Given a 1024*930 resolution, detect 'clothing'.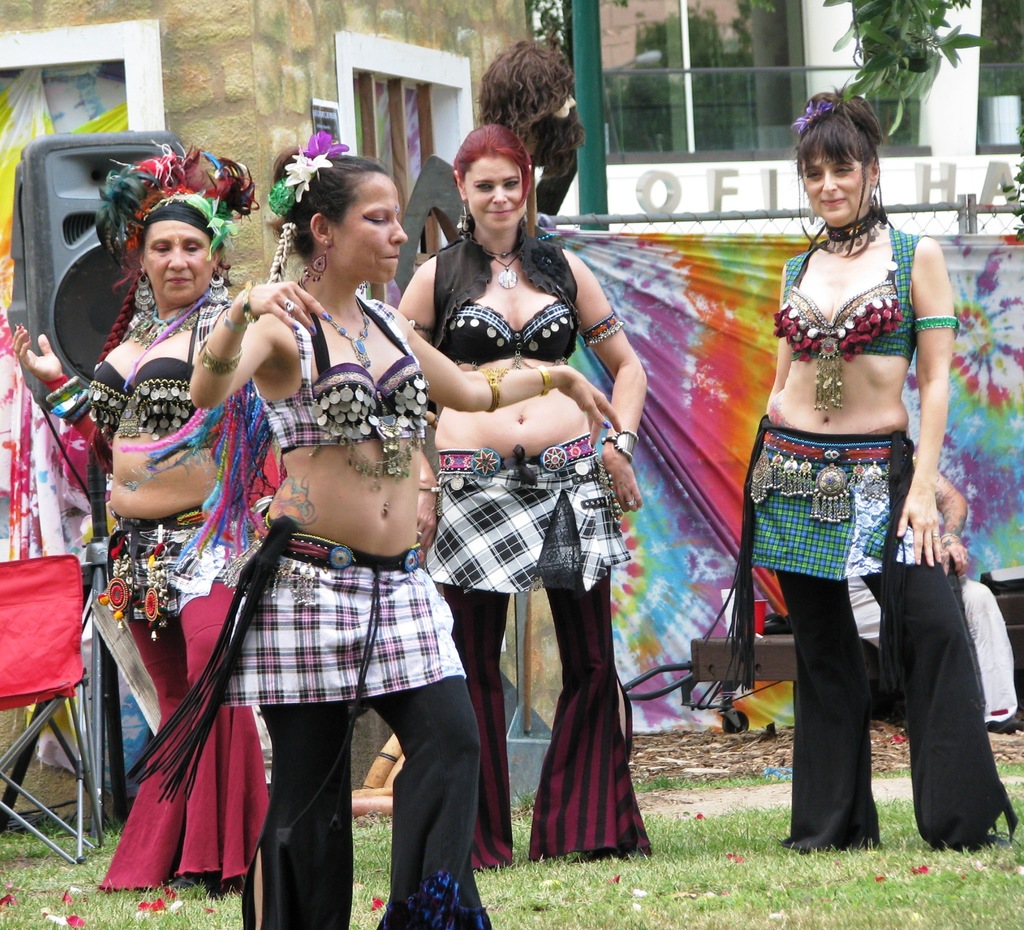
rect(748, 223, 995, 857).
